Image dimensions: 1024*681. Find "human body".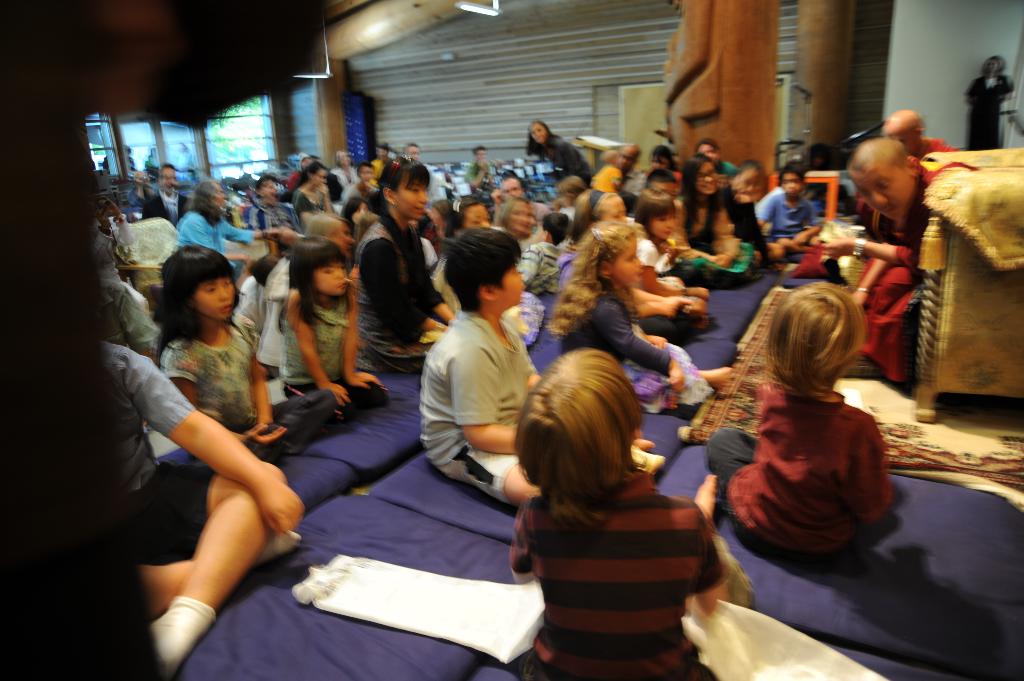
963 55 1018 155.
